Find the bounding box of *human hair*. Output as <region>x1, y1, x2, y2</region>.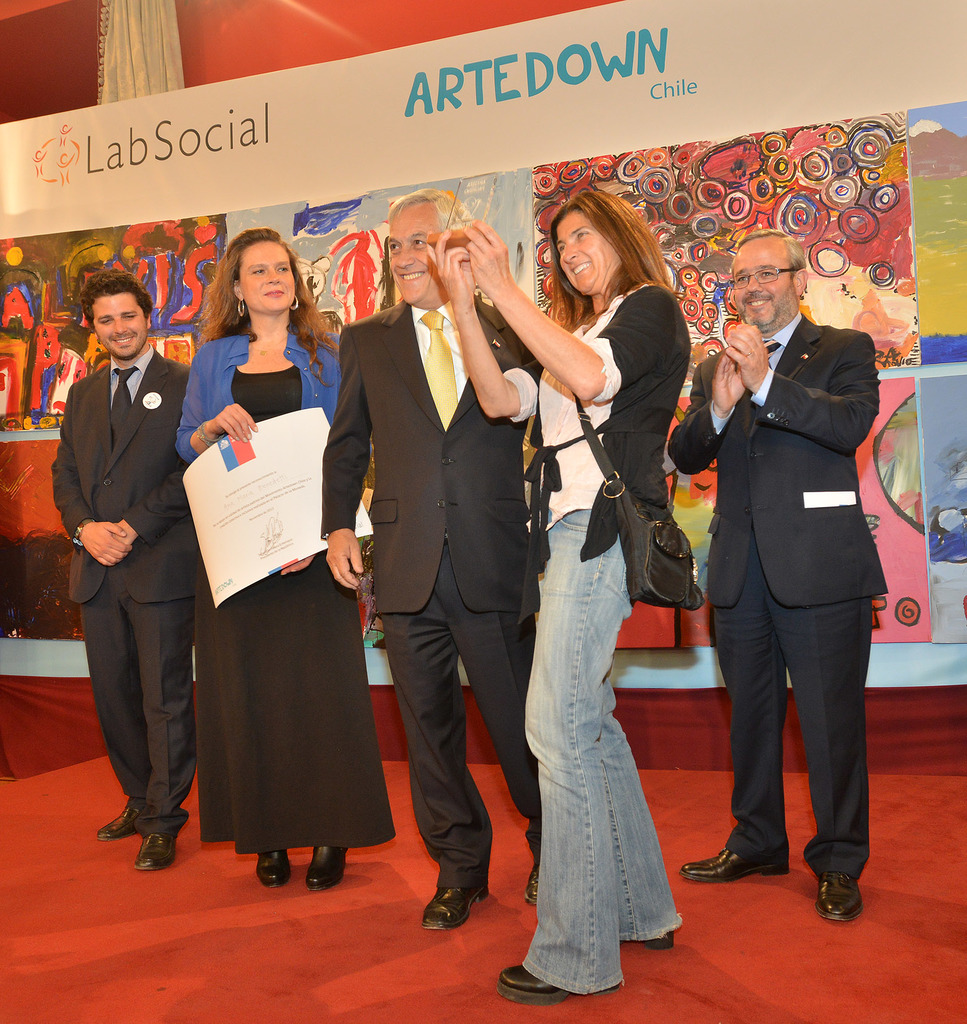
<region>392, 190, 479, 236</region>.
